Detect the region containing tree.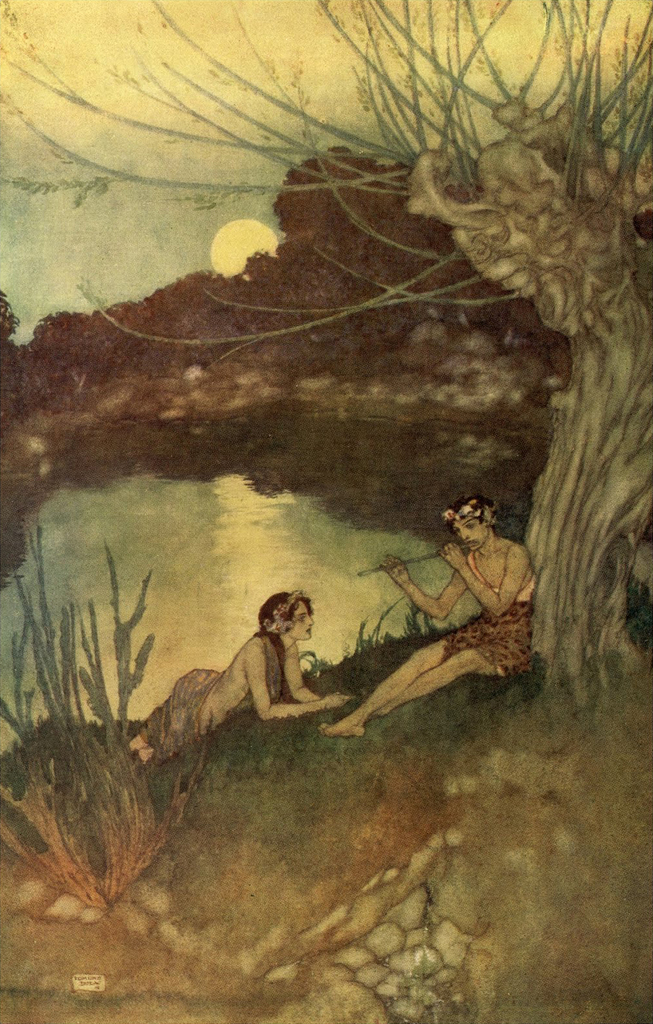
{"x1": 0, "y1": 0, "x2": 652, "y2": 710}.
